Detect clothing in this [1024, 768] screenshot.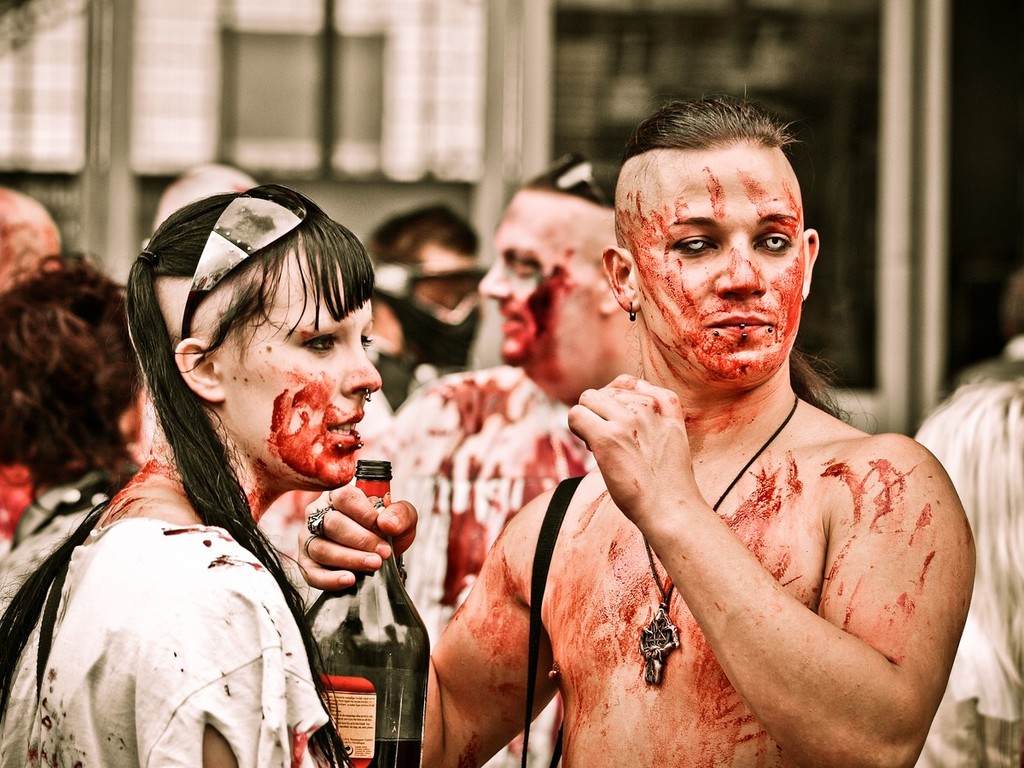
Detection: {"x1": 364, "y1": 363, "x2": 596, "y2": 766}.
